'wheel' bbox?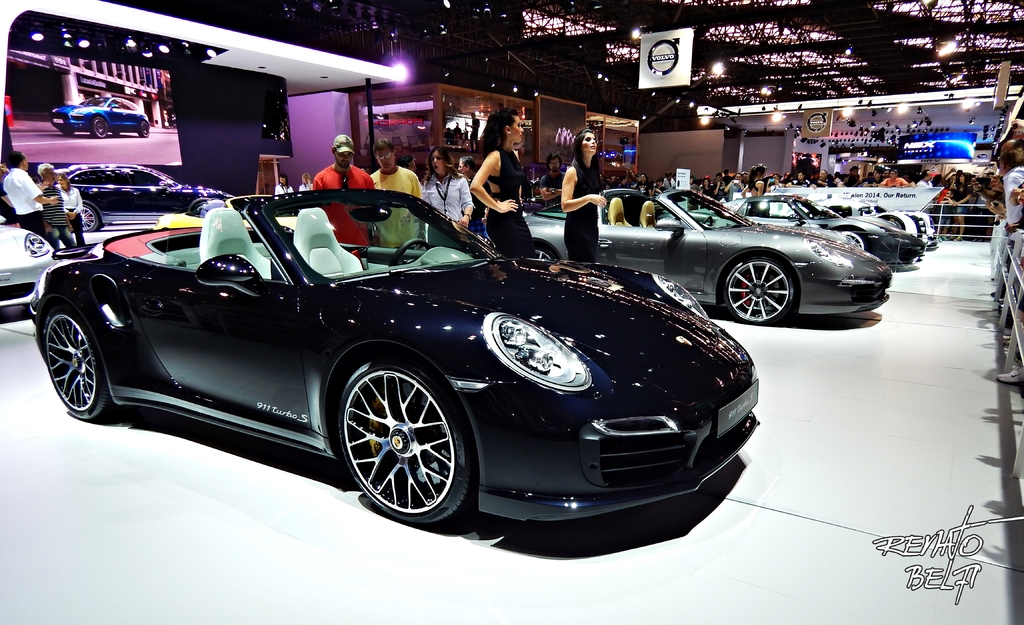
880/216/904/232
